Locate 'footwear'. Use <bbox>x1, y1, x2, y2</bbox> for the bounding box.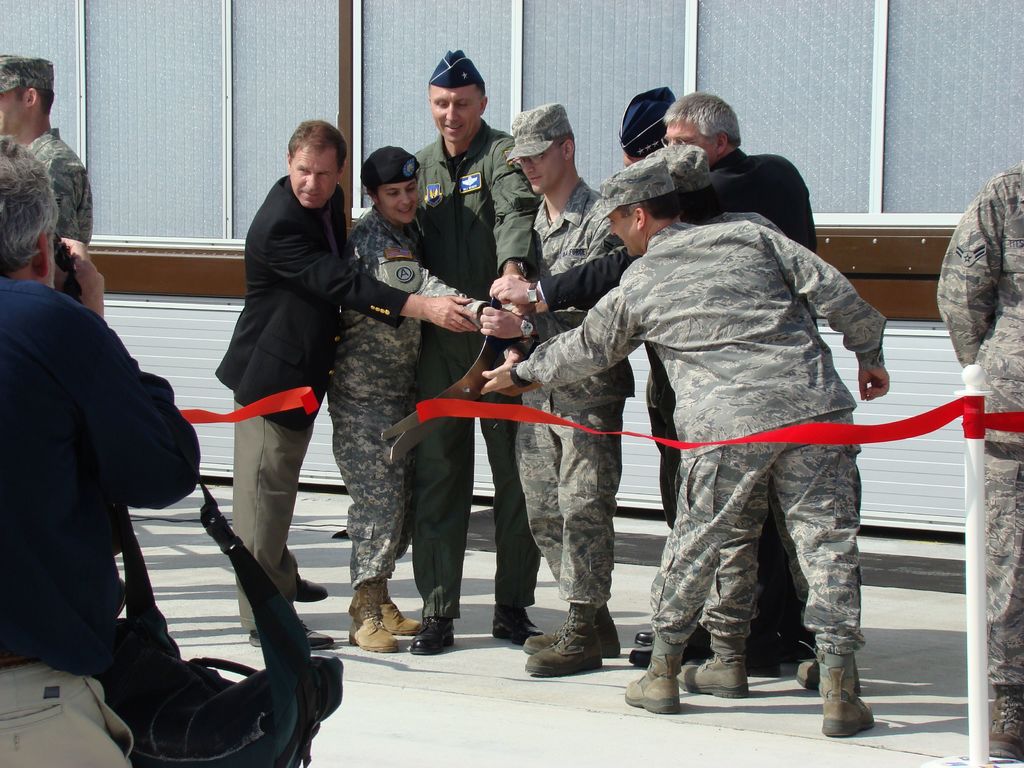
<bbox>819, 653, 877, 737</bbox>.
